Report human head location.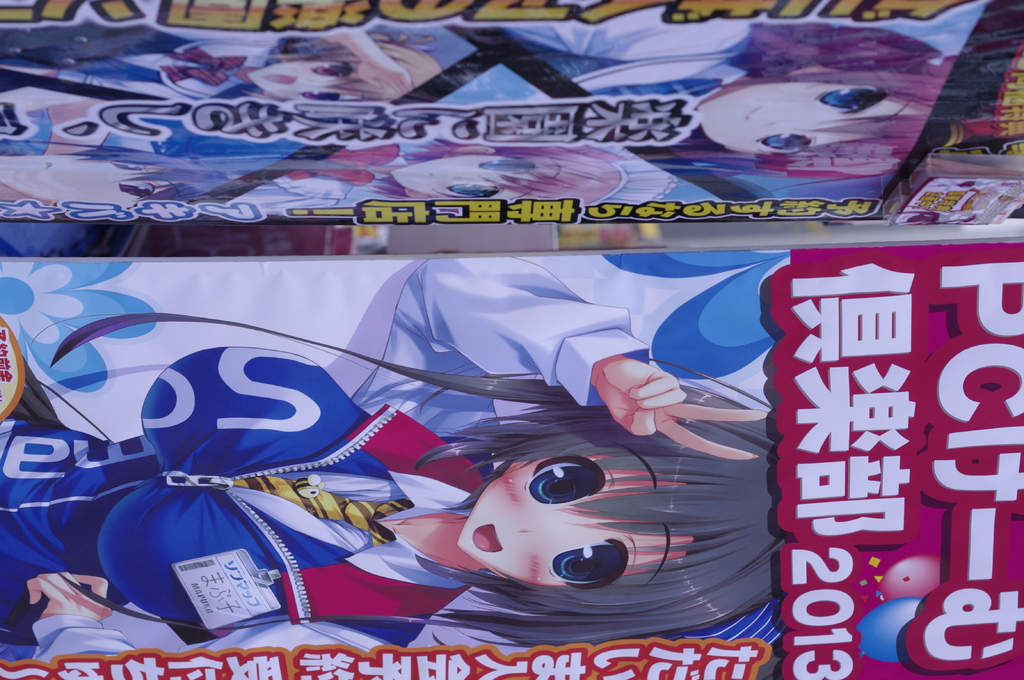
Report: 245 36 446 102.
